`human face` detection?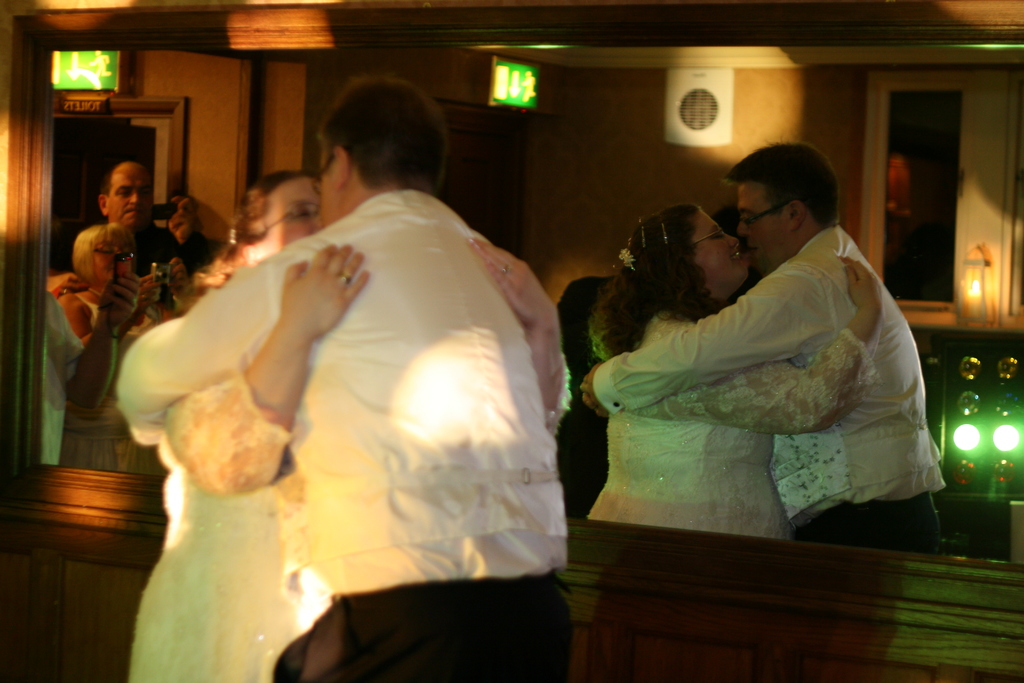
95,238,133,284
